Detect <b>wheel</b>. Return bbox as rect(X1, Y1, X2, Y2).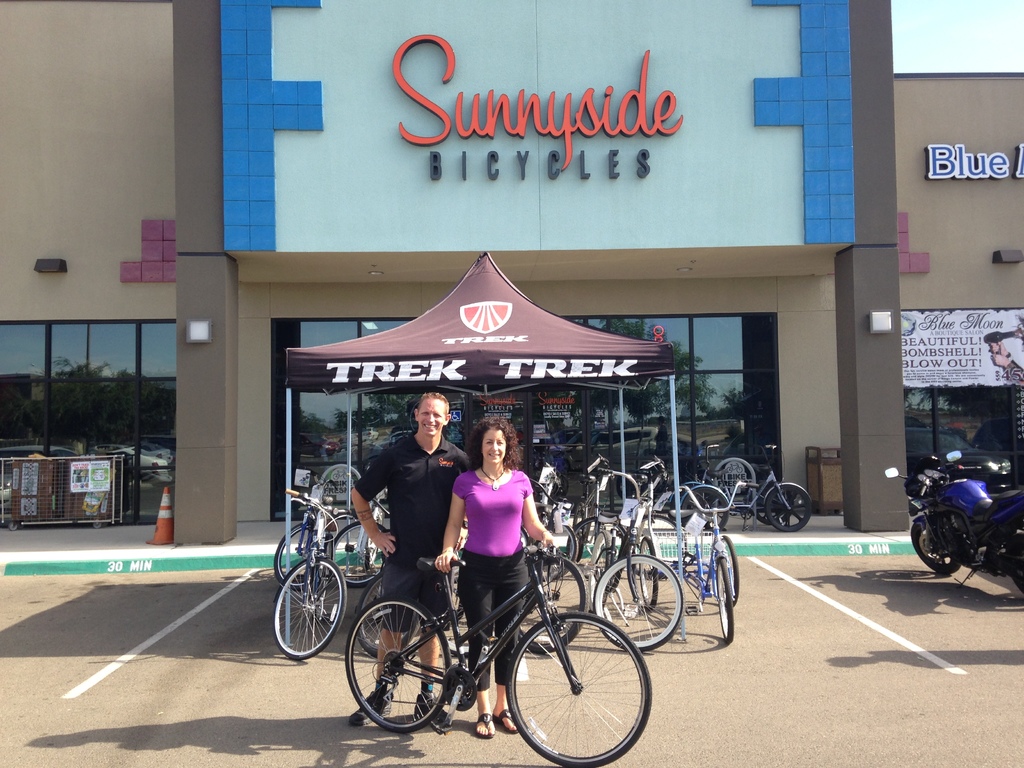
rect(709, 533, 744, 602).
